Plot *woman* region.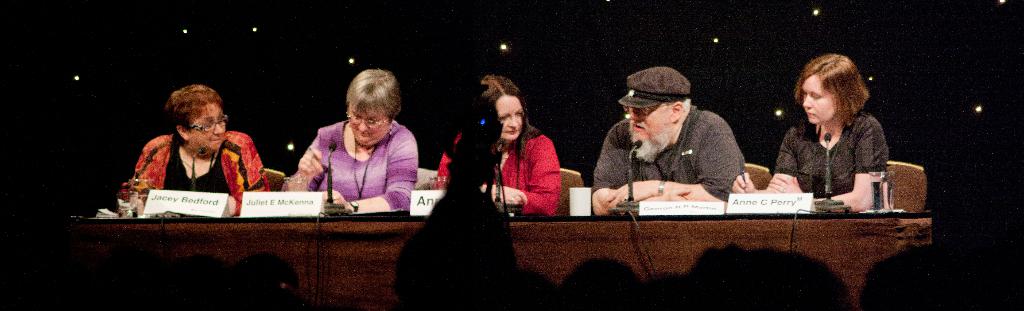
Plotted at (123,84,274,213).
